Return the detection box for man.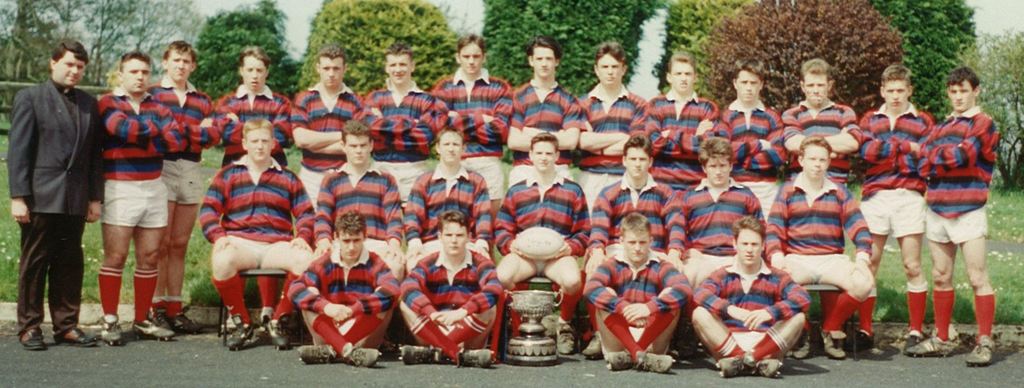
box=[149, 33, 215, 335].
